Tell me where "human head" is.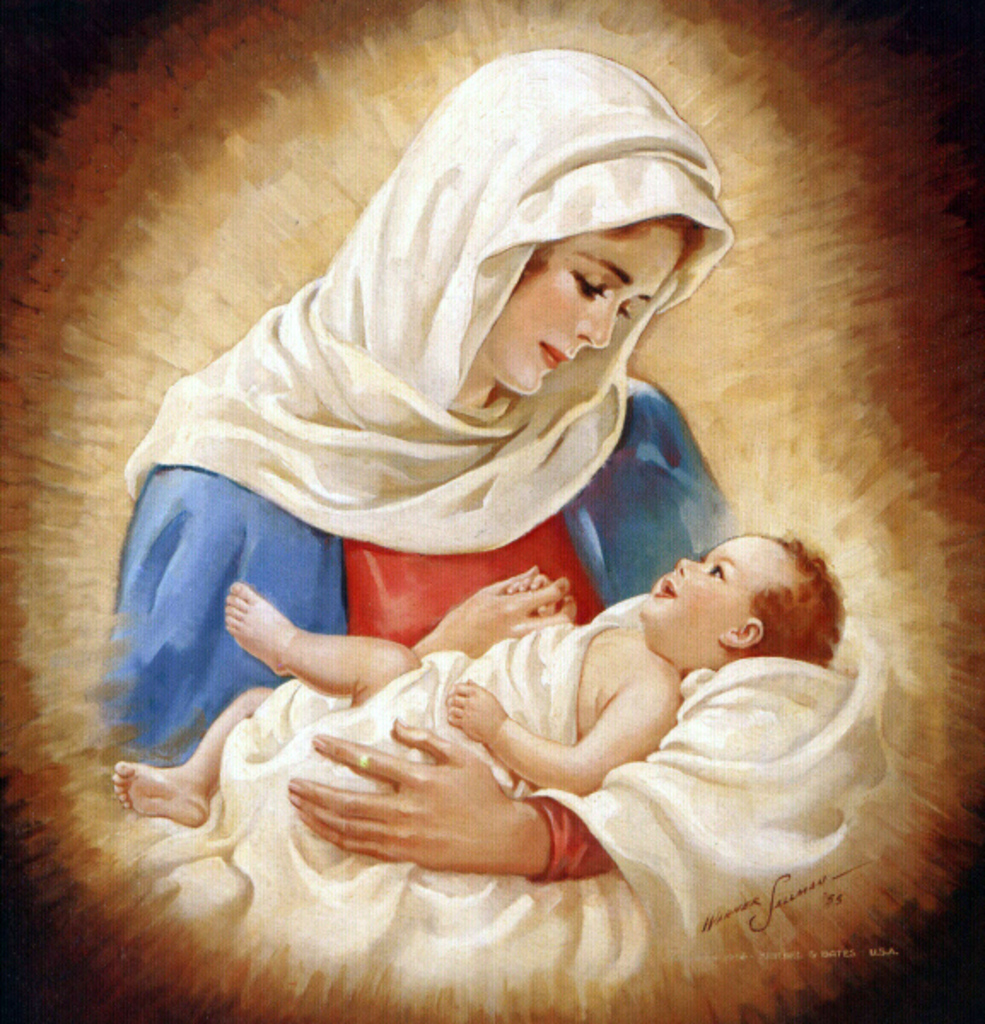
"human head" is at crop(633, 509, 852, 681).
